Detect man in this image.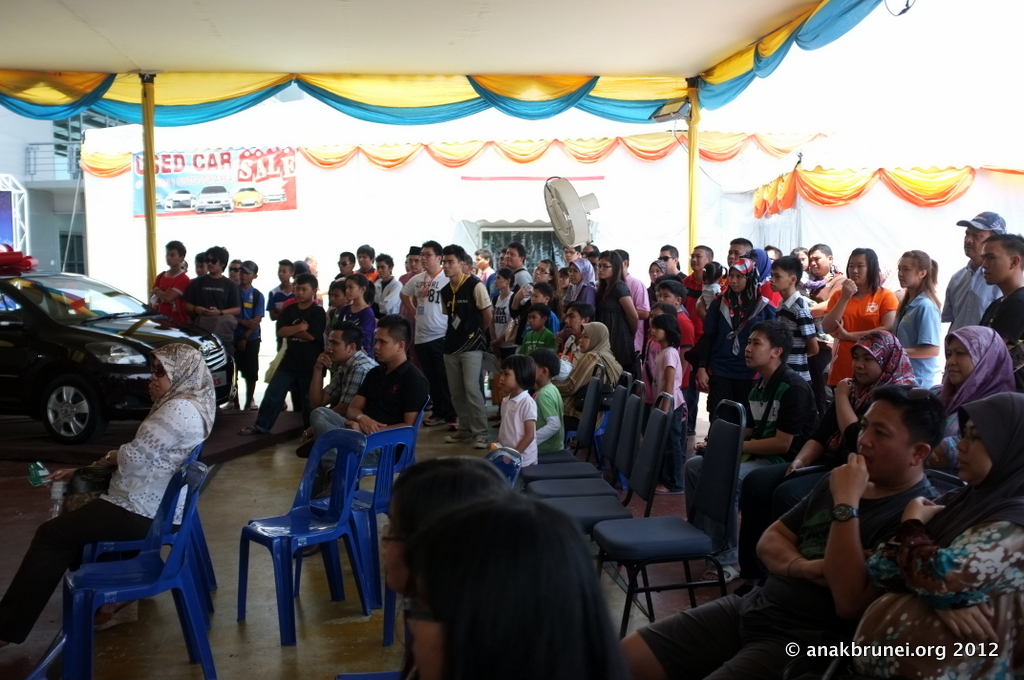
Detection: [298,319,431,456].
